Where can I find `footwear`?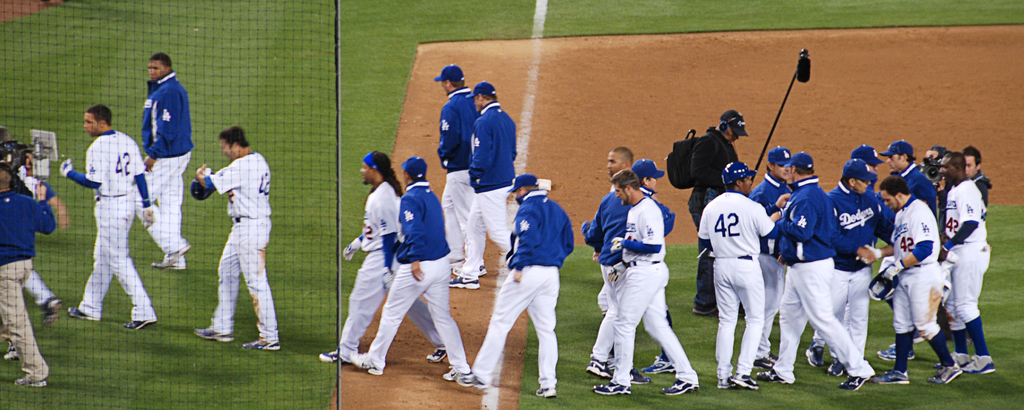
You can find it at [x1=594, y1=378, x2=631, y2=396].
